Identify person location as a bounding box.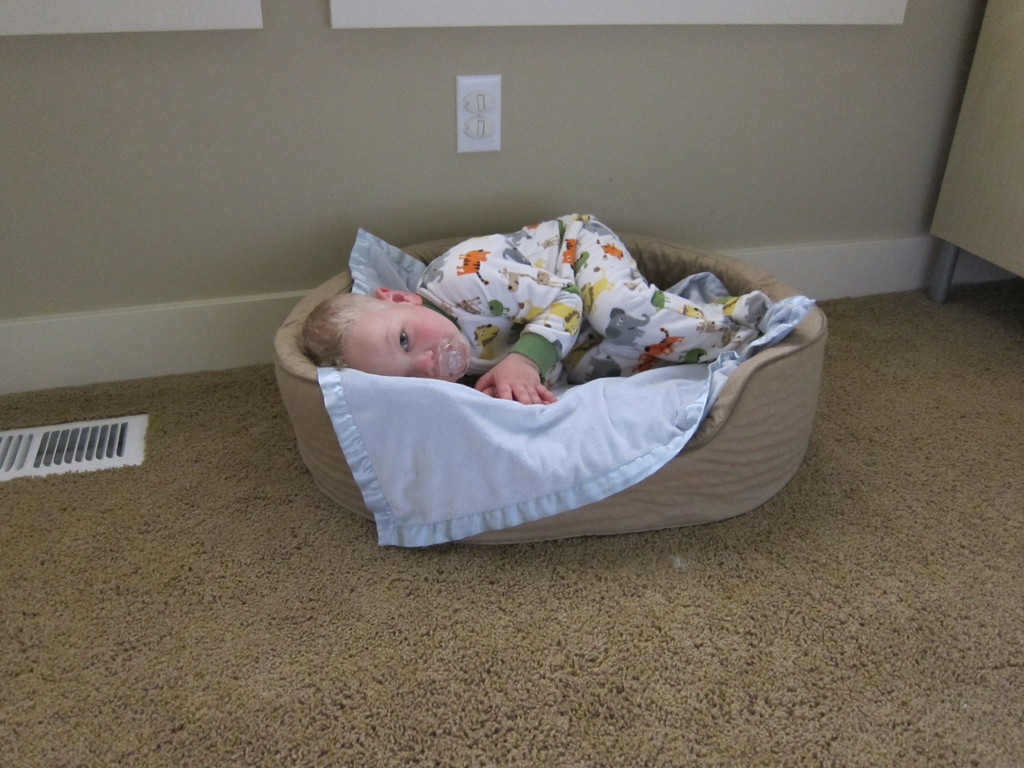
box(296, 207, 774, 408).
